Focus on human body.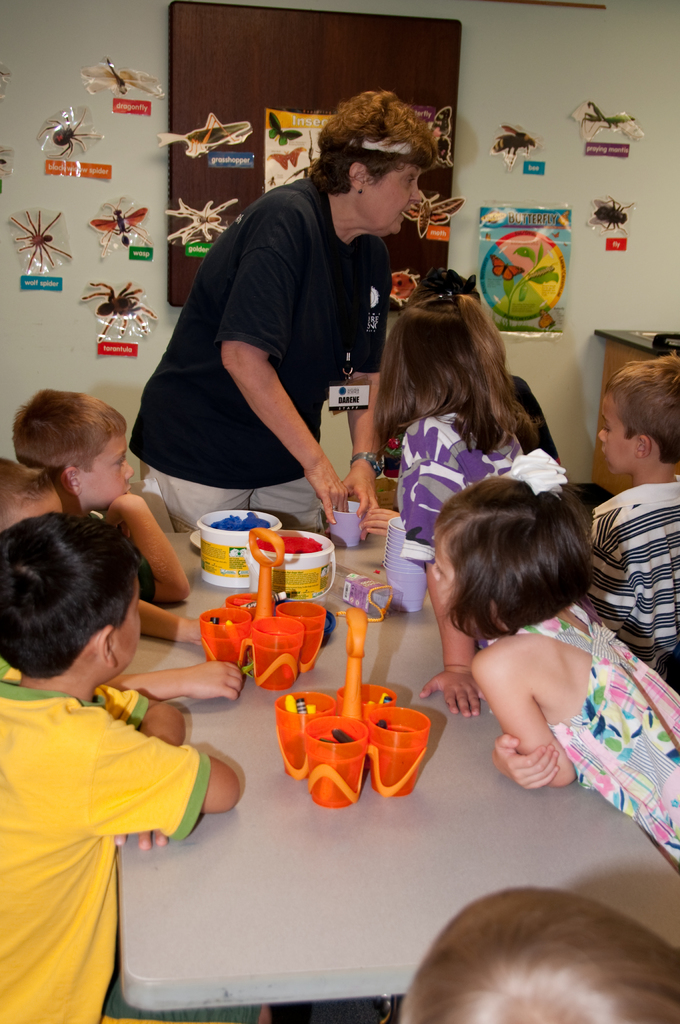
Focused at BBox(102, 589, 249, 705).
